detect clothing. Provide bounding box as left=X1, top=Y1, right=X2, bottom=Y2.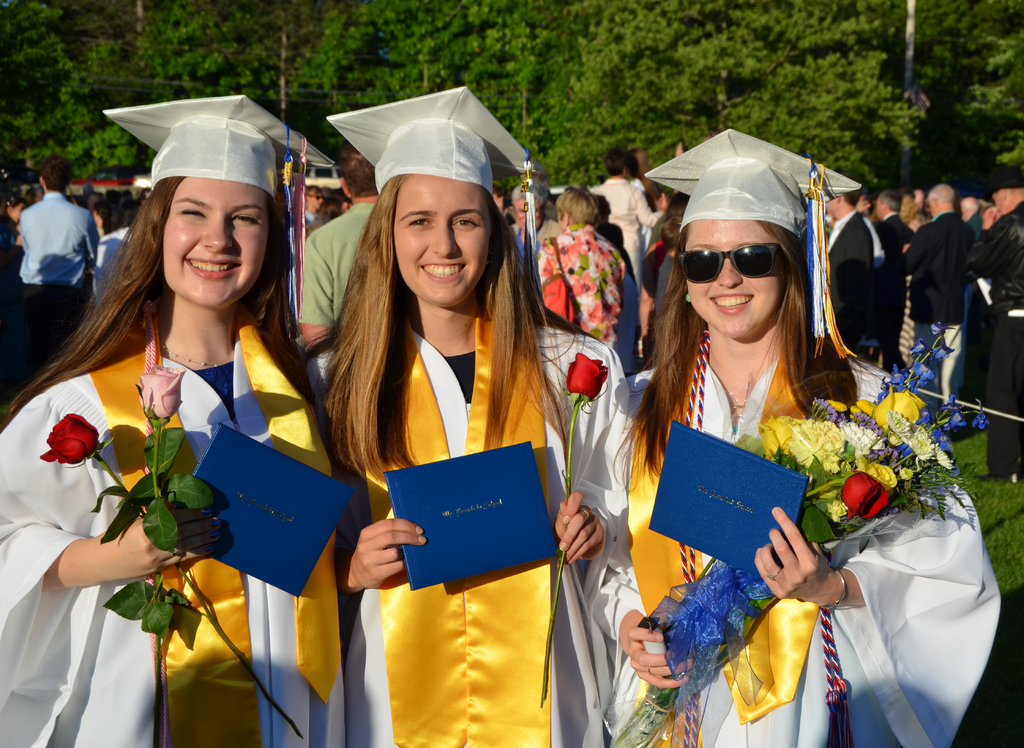
left=650, top=214, right=666, bottom=304.
